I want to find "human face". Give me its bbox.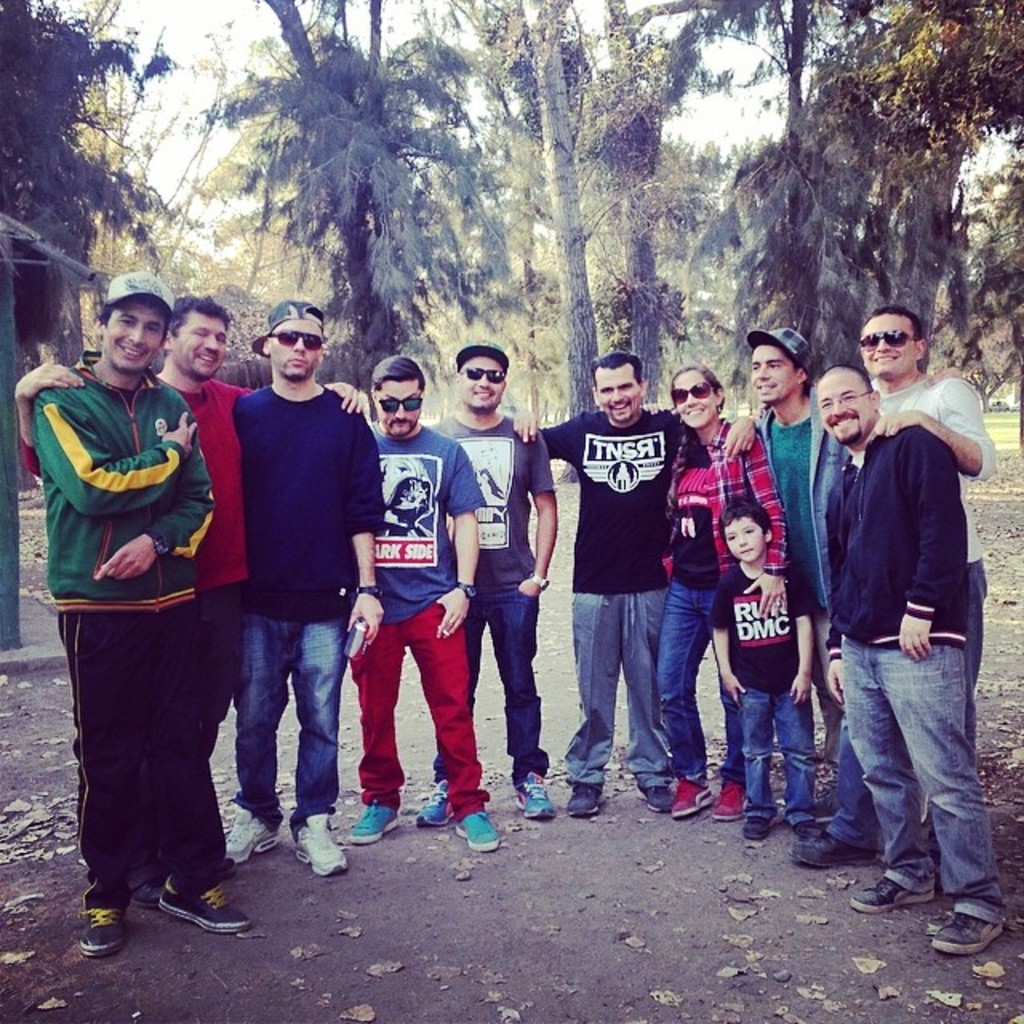
x1=859 y1=315 x2=922 y2=376.
